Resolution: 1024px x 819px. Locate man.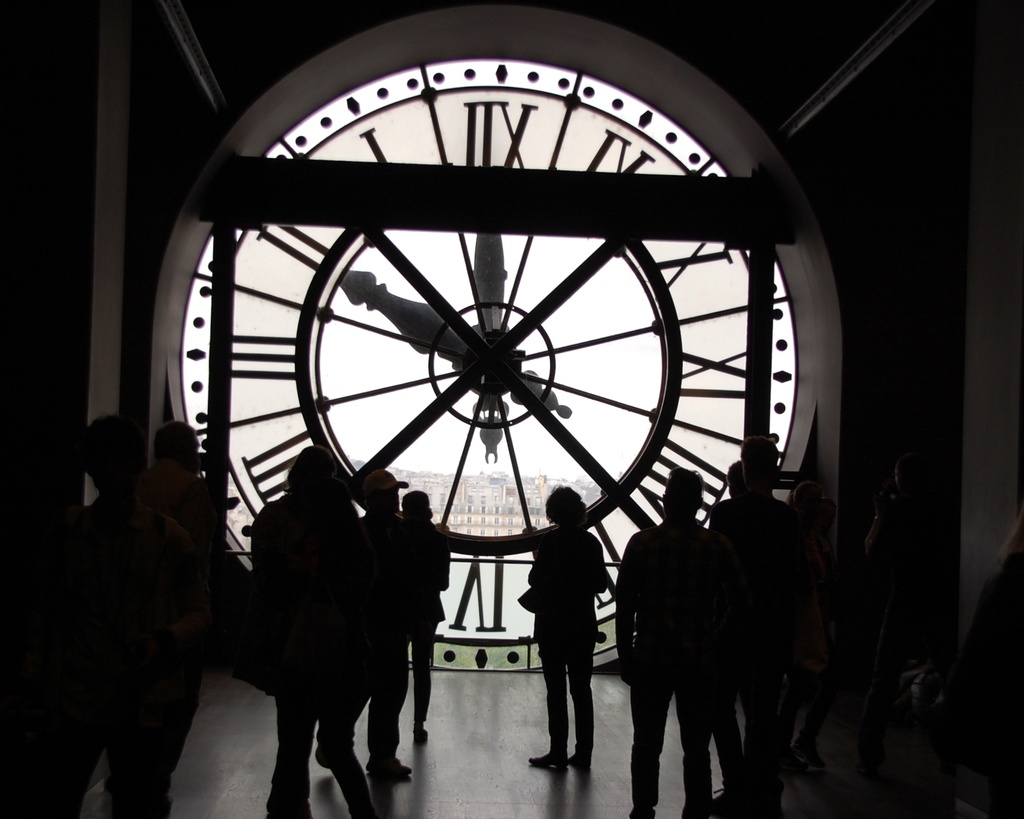
bbox=[705, 436, 806, 818].
